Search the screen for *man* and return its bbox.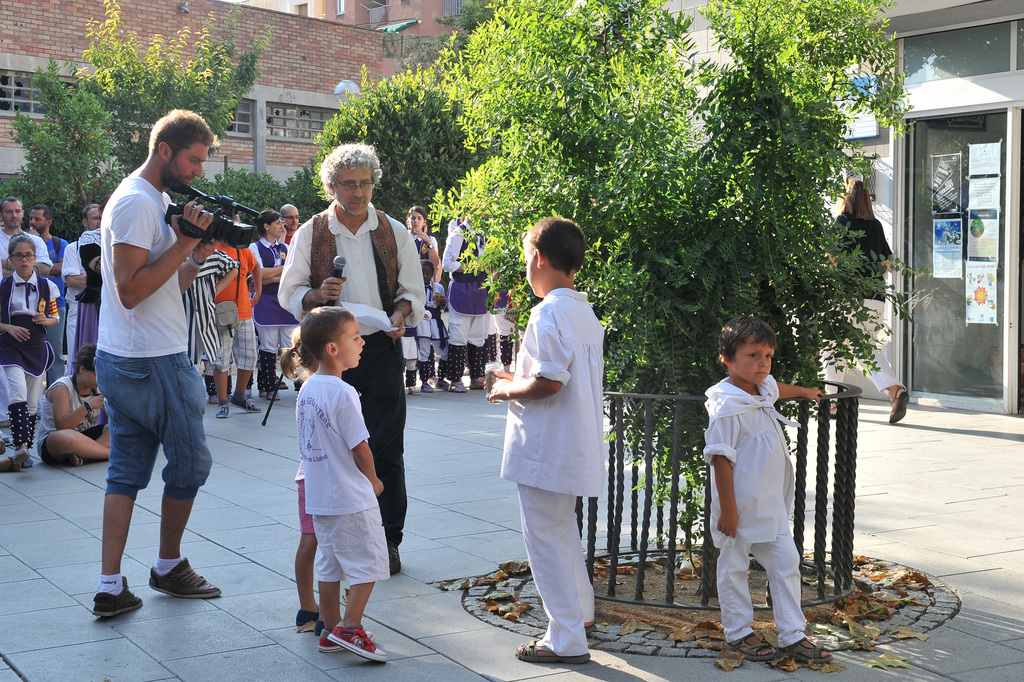
Found: region(63, 204, 102, 293).
